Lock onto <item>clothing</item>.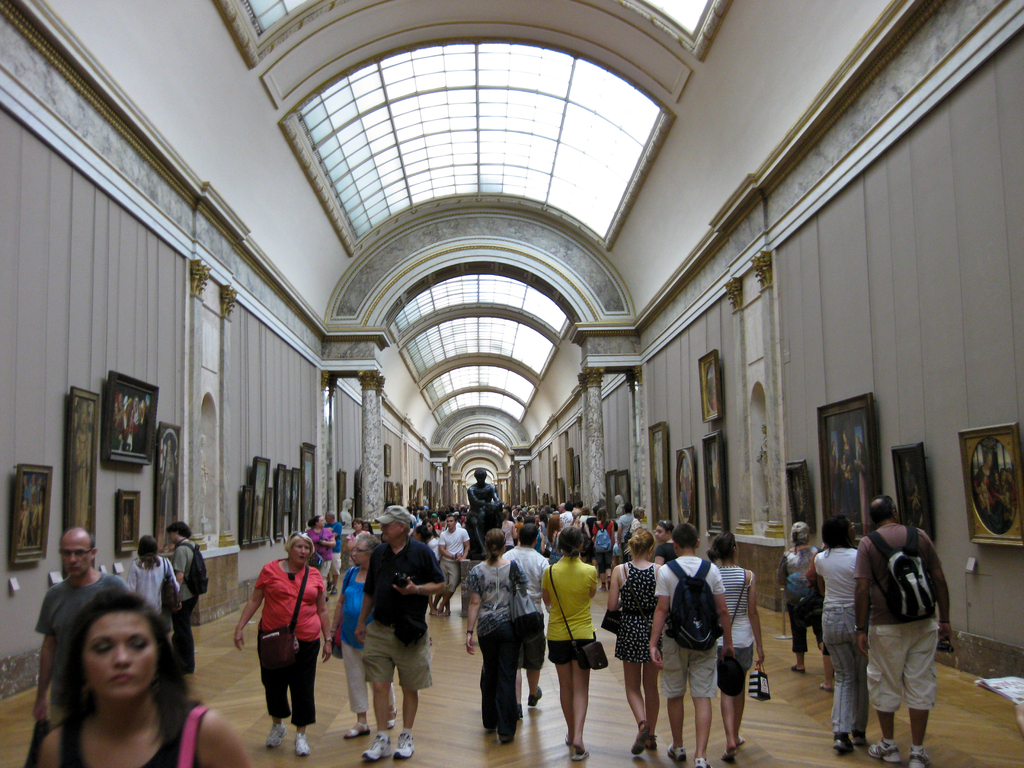
Locked: {"x1": 269, "y1": 632, "x2": 312, "y2": 723}.
